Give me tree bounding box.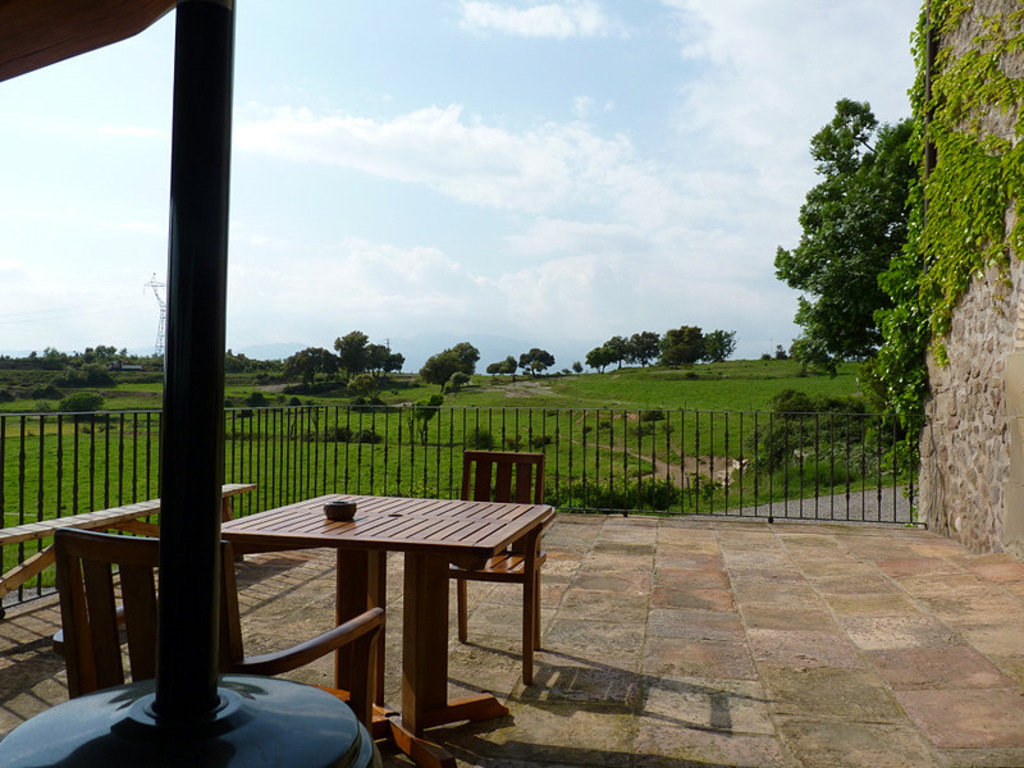
detection(520, 342, 554, 381).
